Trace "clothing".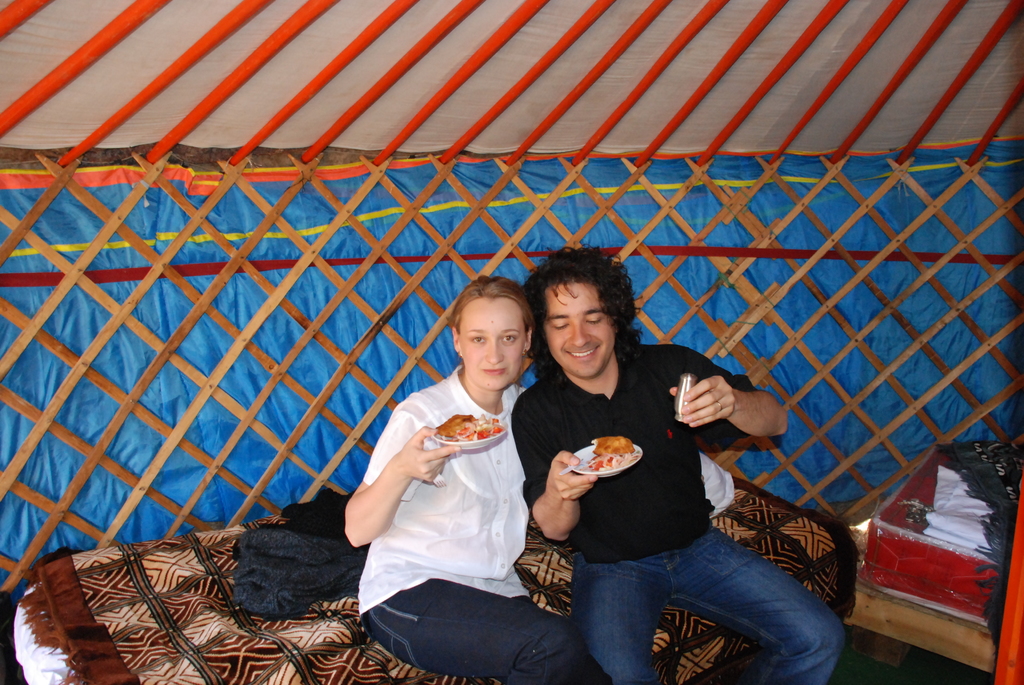
Traced to left=347, top=302, right=566, bottom=679.
